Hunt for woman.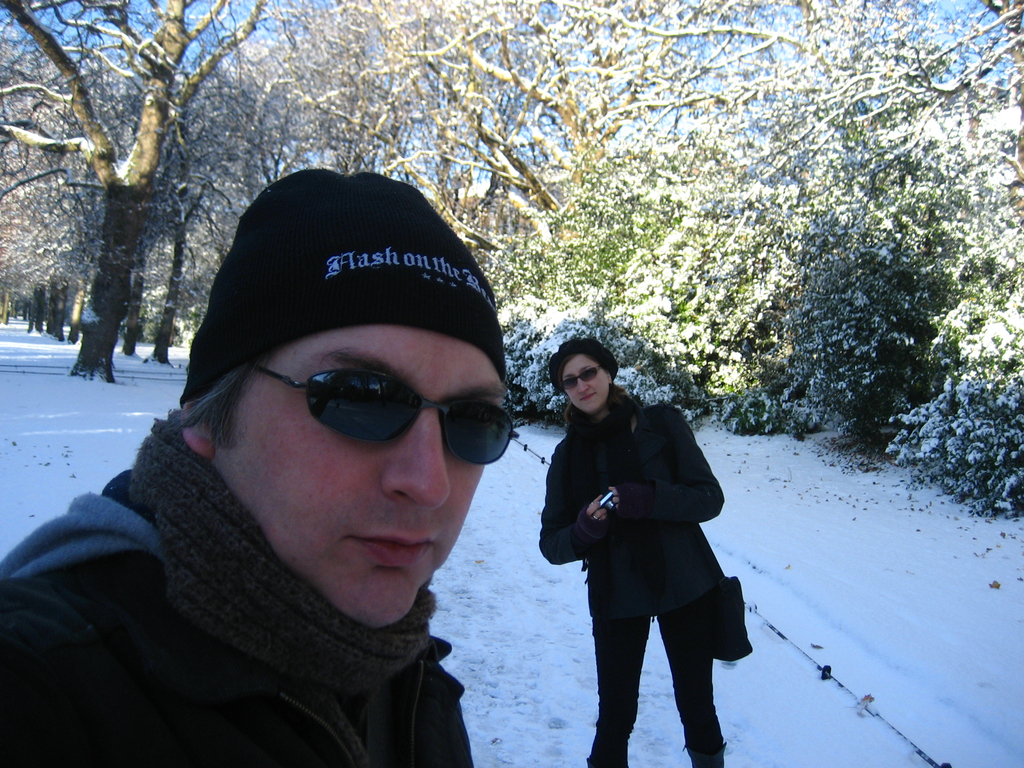
Hunted down at pyautogui.locateOnScreen(541, 336, 740, 767).
